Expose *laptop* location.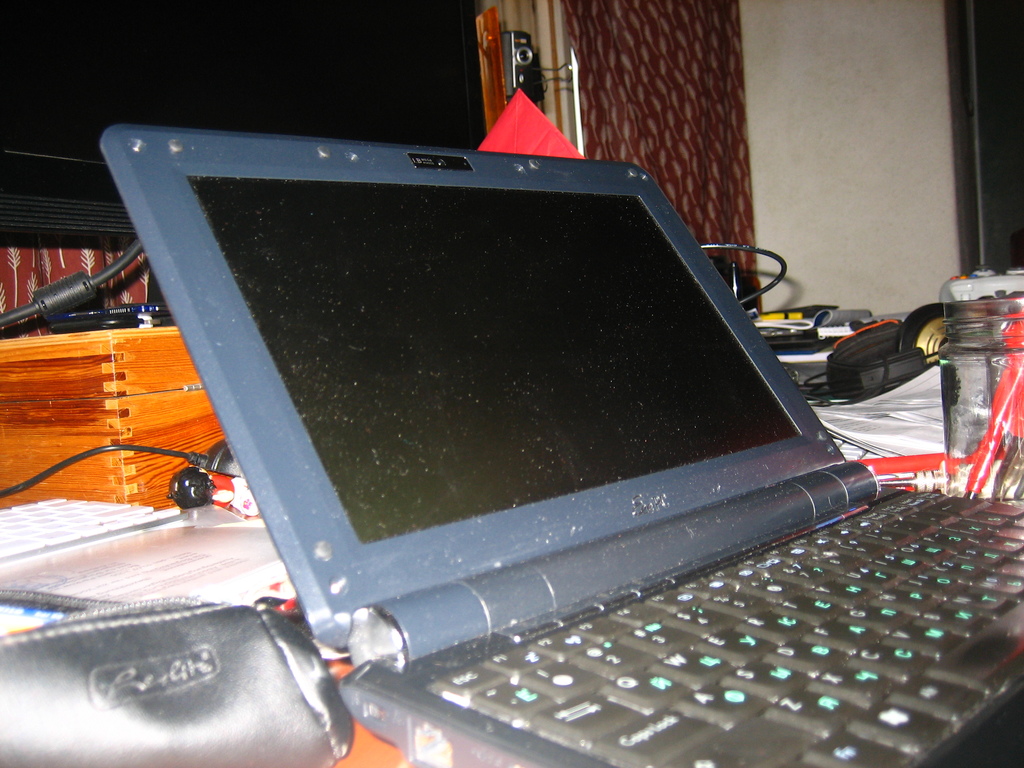
Exposed at locate(123, 101, 1005, 767).
